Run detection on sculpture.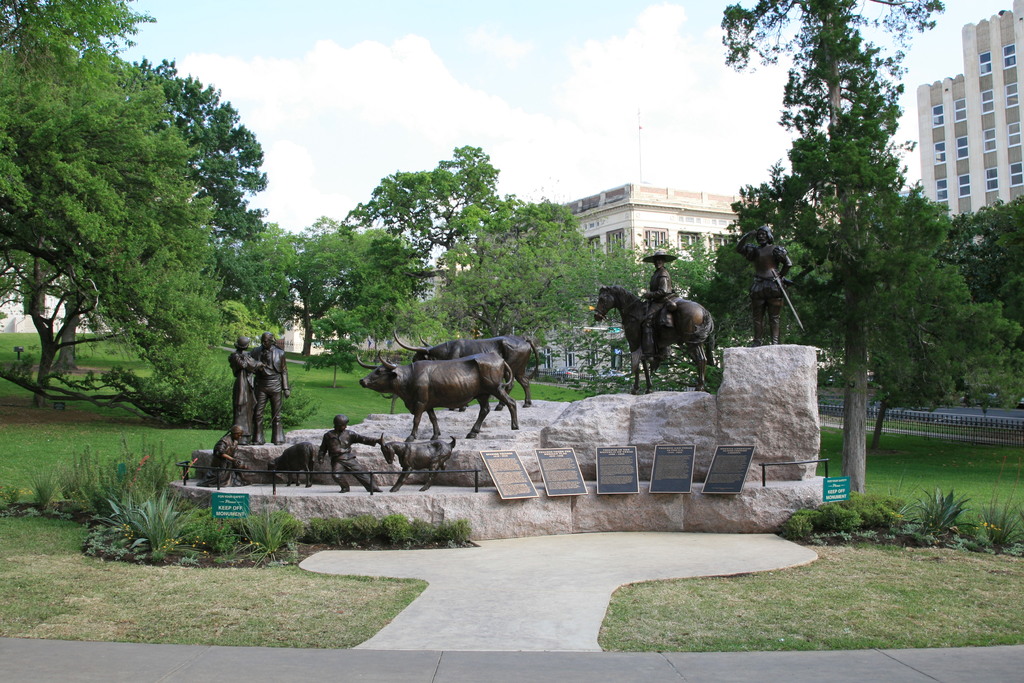
Result: locate(372, 431, 460, 500).
